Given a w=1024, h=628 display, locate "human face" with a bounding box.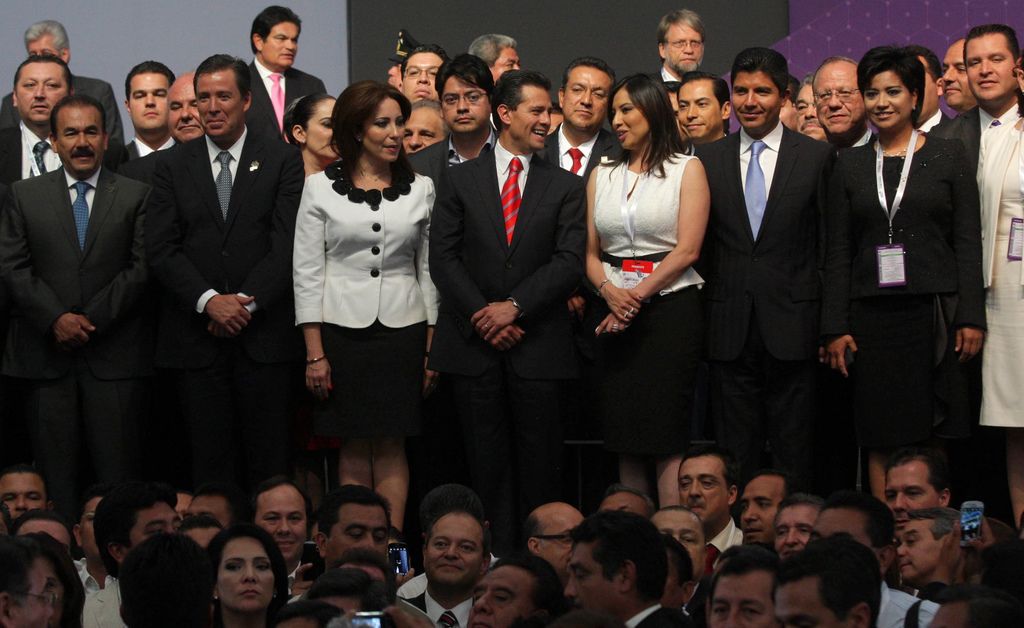
Located: pyautogui.locateOnScreen(731, 73, 780, 131).
